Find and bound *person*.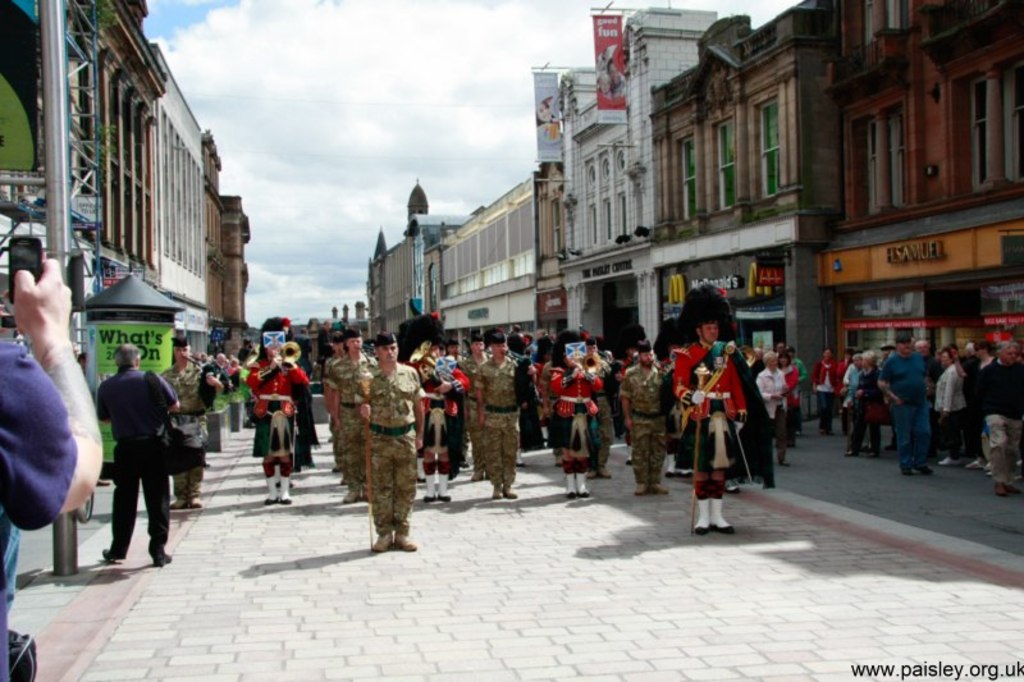
Bound: 932 348 968 466.
